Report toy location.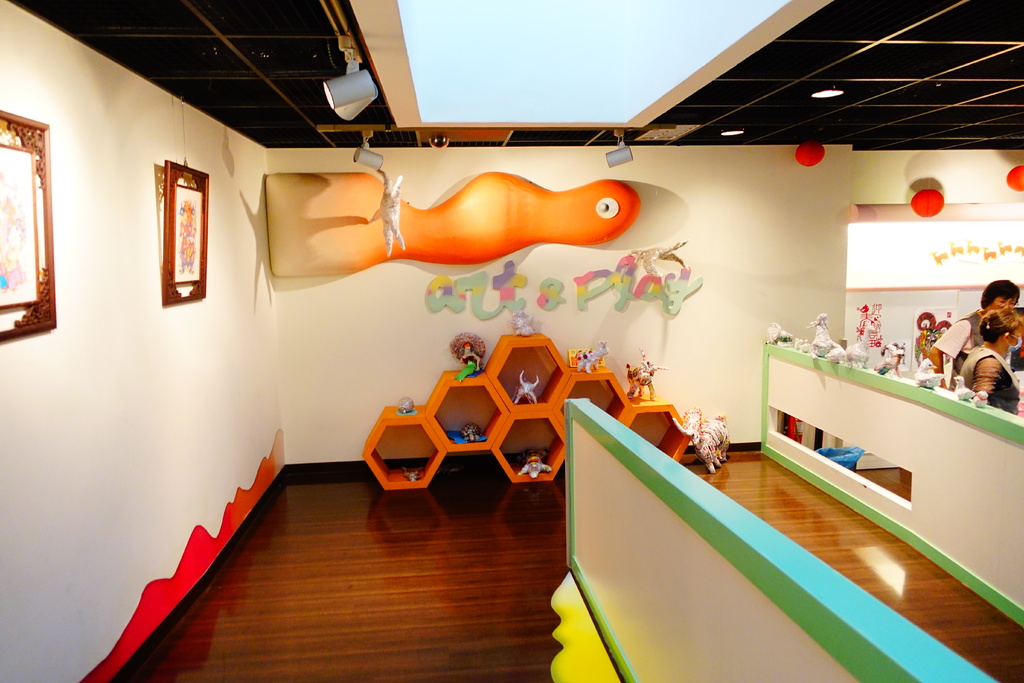
Report: crop(626, 350, 666, 399).
